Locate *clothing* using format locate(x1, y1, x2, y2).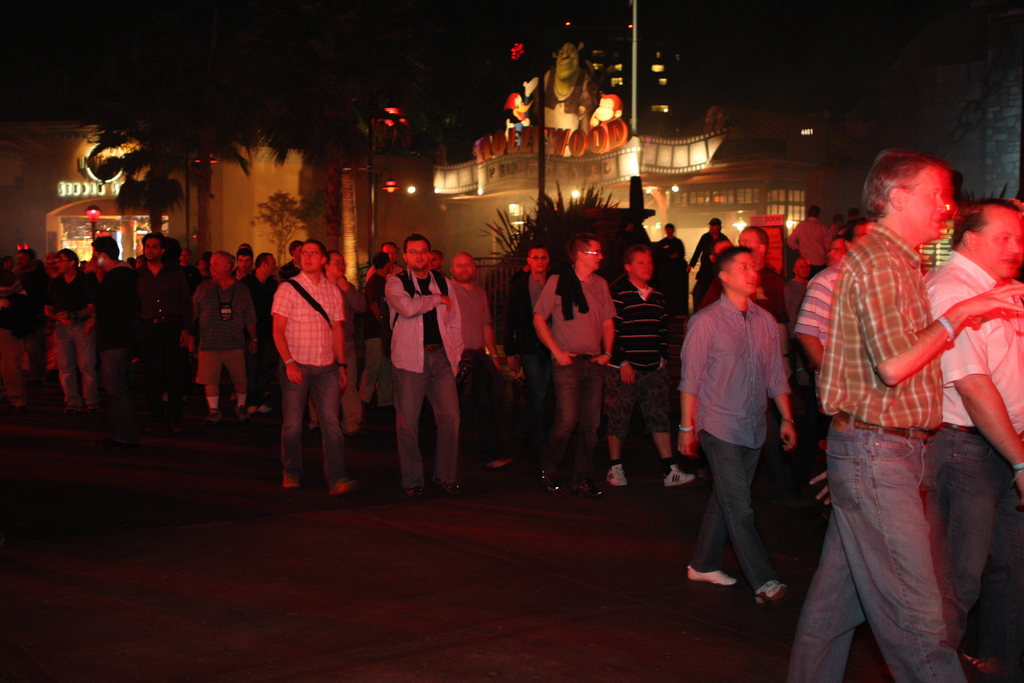
locate(358, 267, 398, 406).
